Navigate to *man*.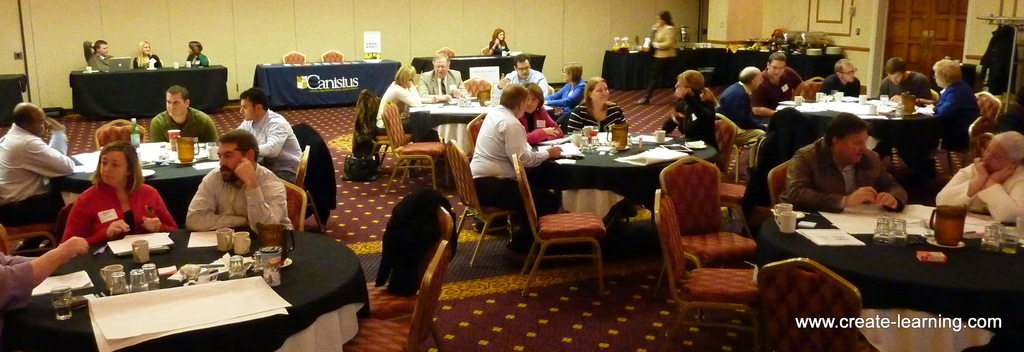
Navigation target: [149,86,223,143].
